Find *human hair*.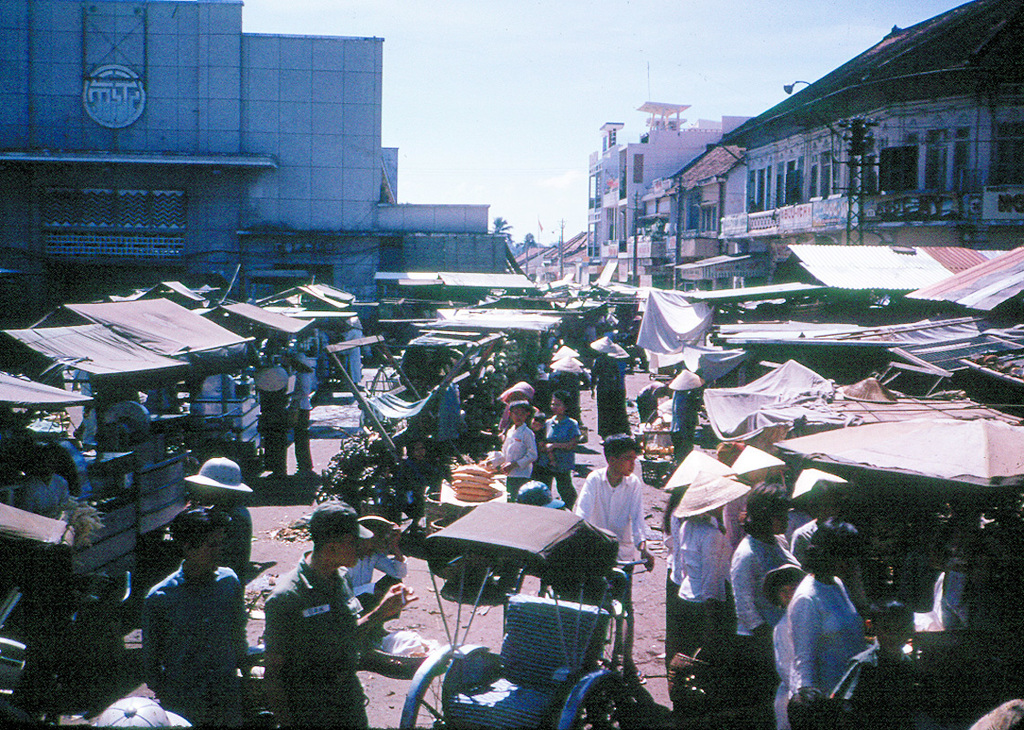
bbox=(804, 518, 860, 579).
